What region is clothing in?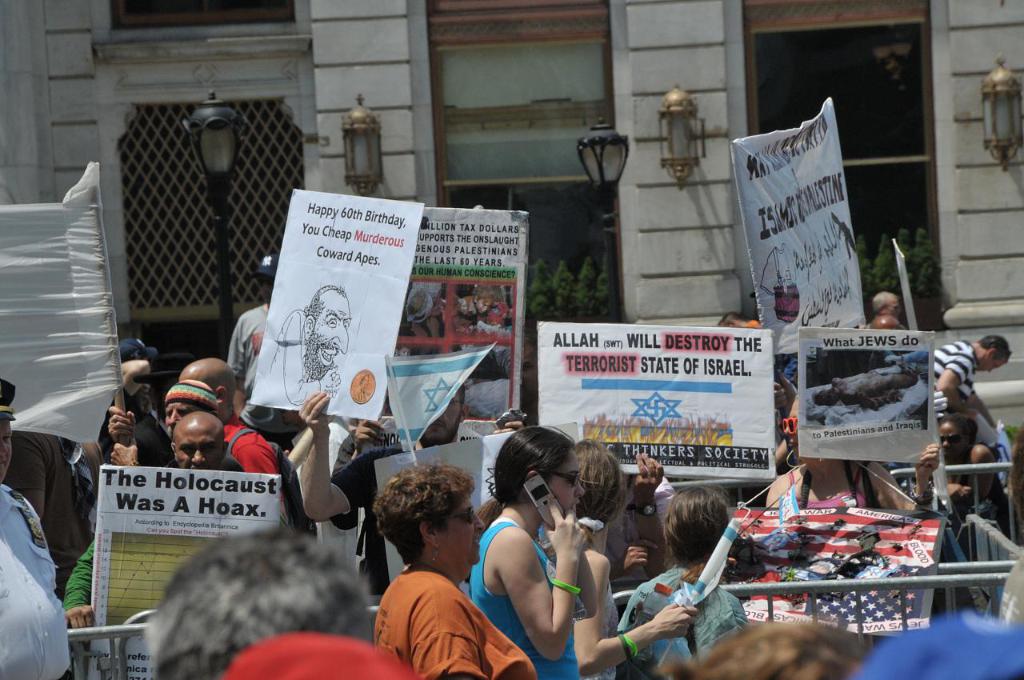
[933, 340, 972, 411].
